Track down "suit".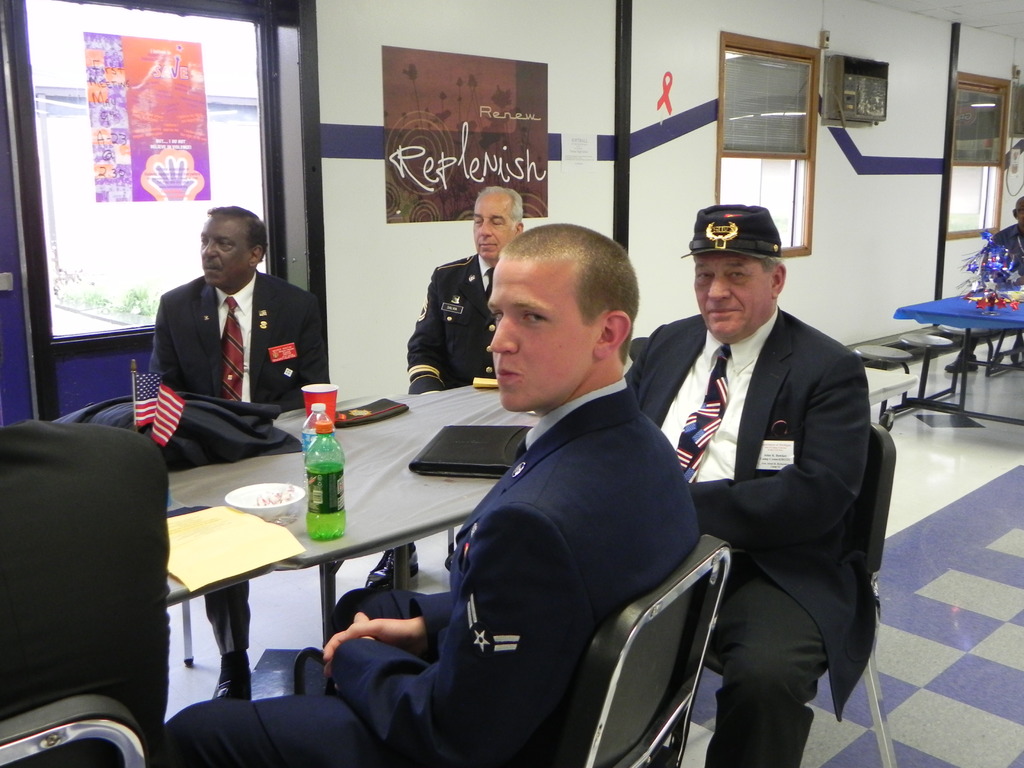
Tracked to [403,255,499,399].
